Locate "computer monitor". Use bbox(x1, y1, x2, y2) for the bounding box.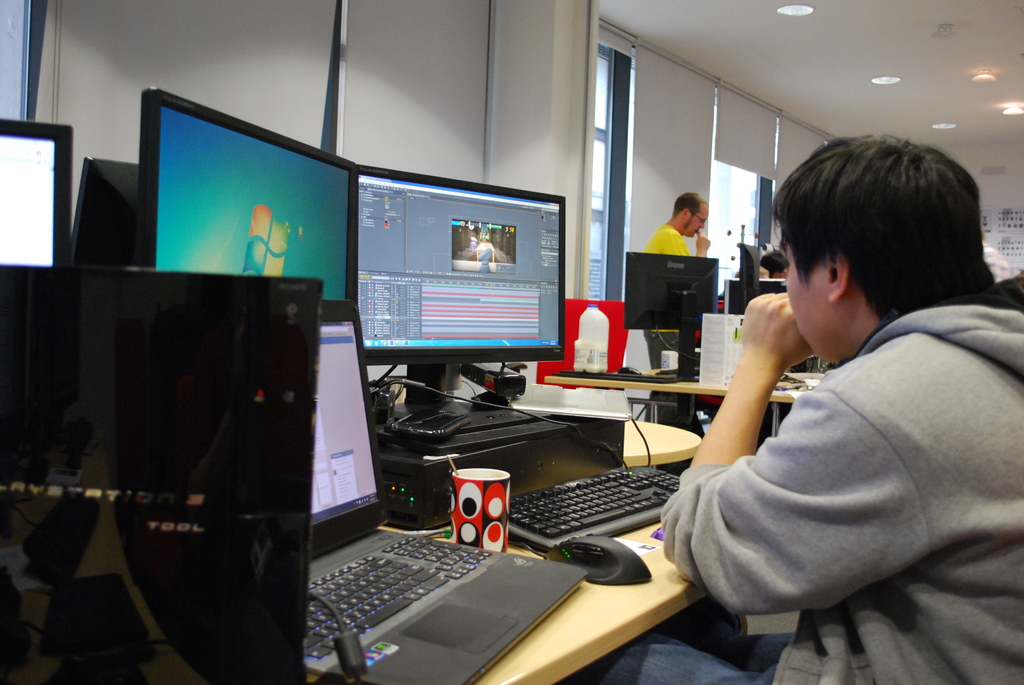
bbox(736, 241, 762, 311).
